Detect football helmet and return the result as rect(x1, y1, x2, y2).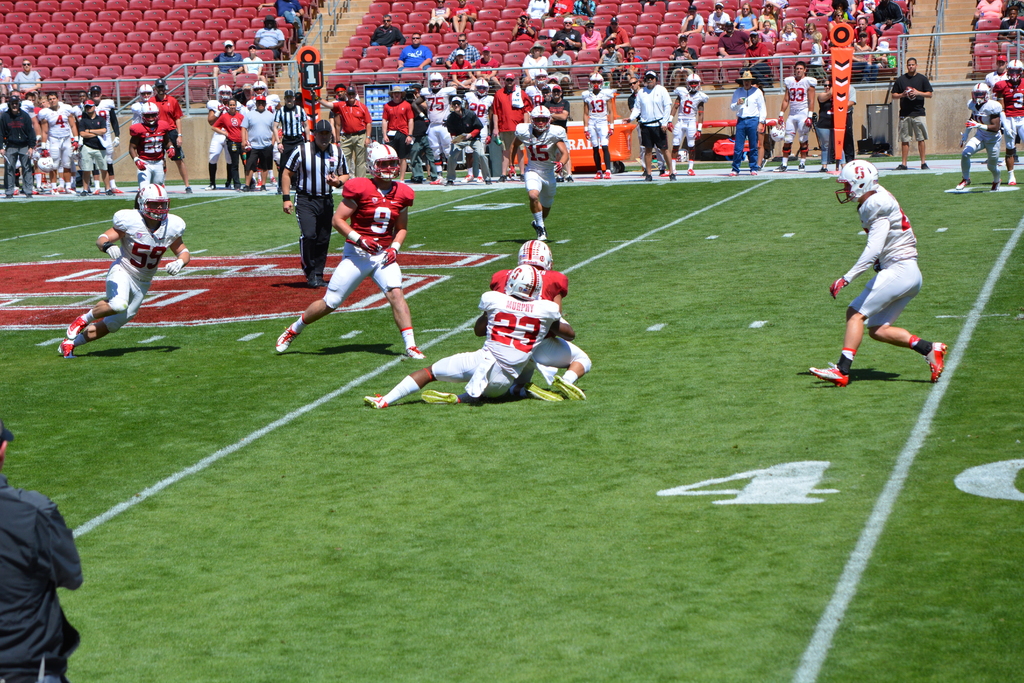
rect(426, 72, 446, 91).
